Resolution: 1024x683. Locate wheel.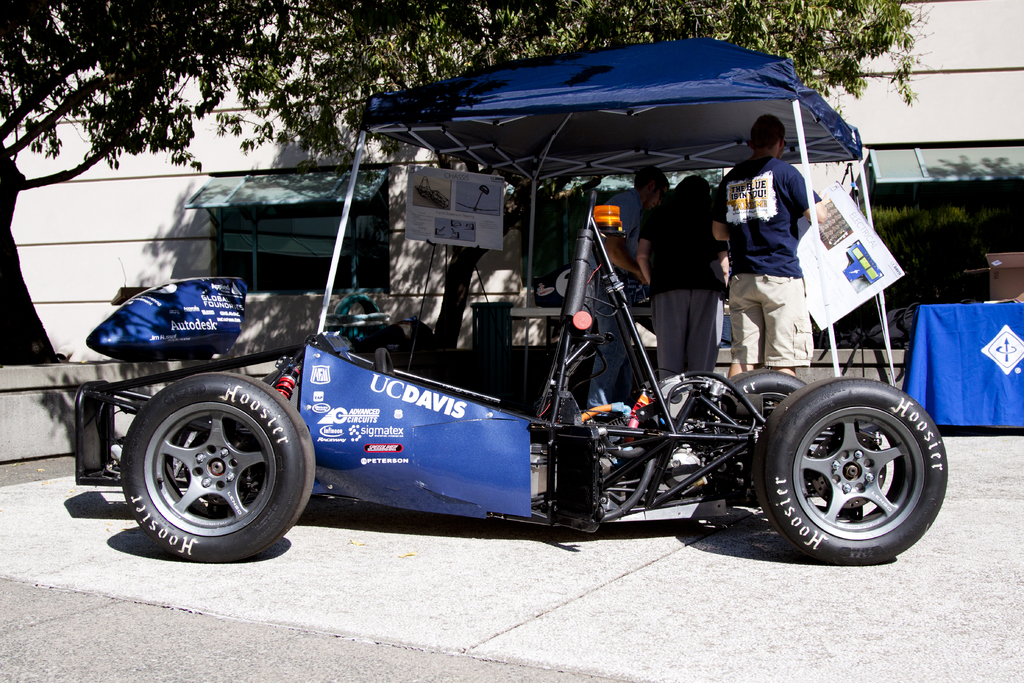
374/349/397/377.
